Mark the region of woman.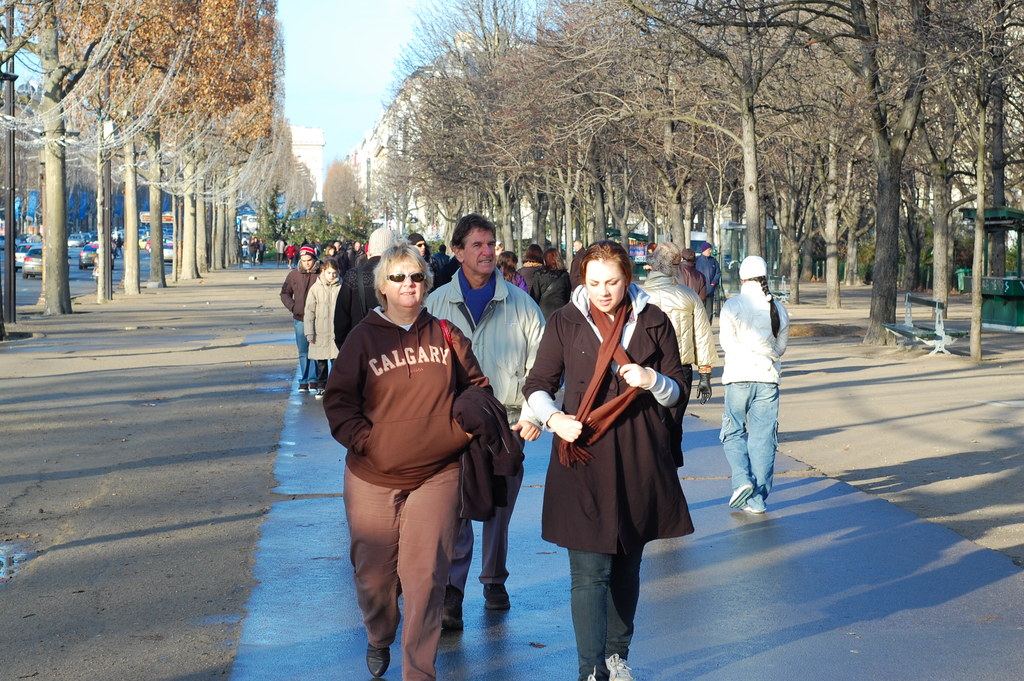
Region: left=497, top=249, right=529, bottom=288.
